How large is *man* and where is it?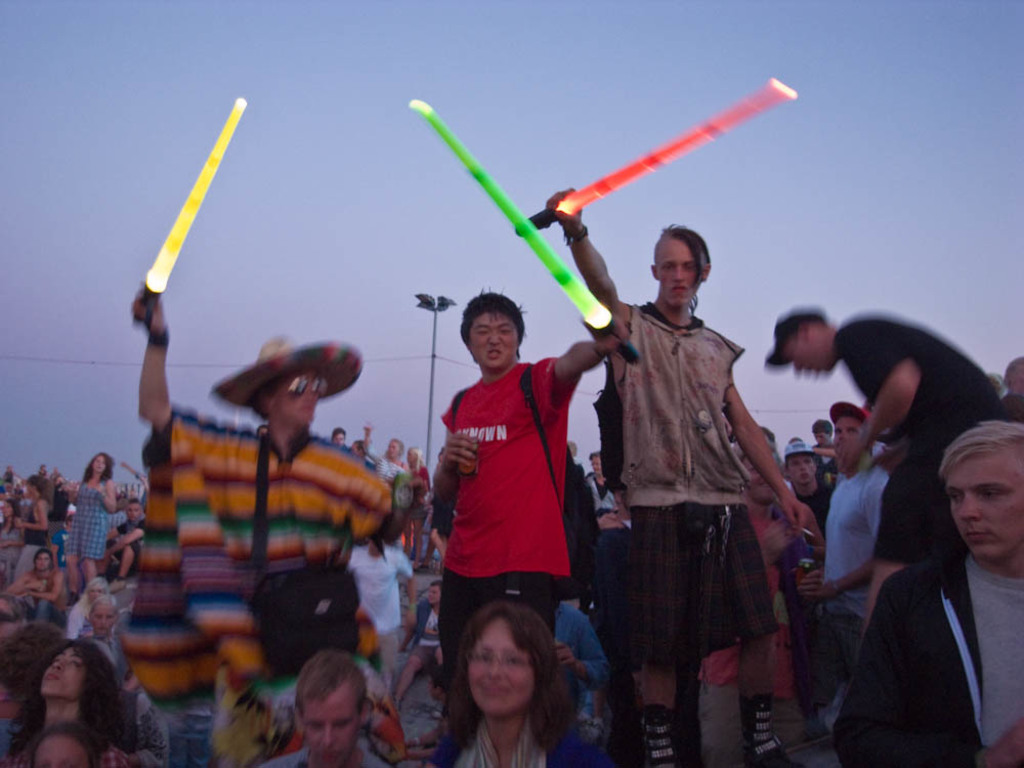
Bounding box: crop(833, 419, 1023, 767).
